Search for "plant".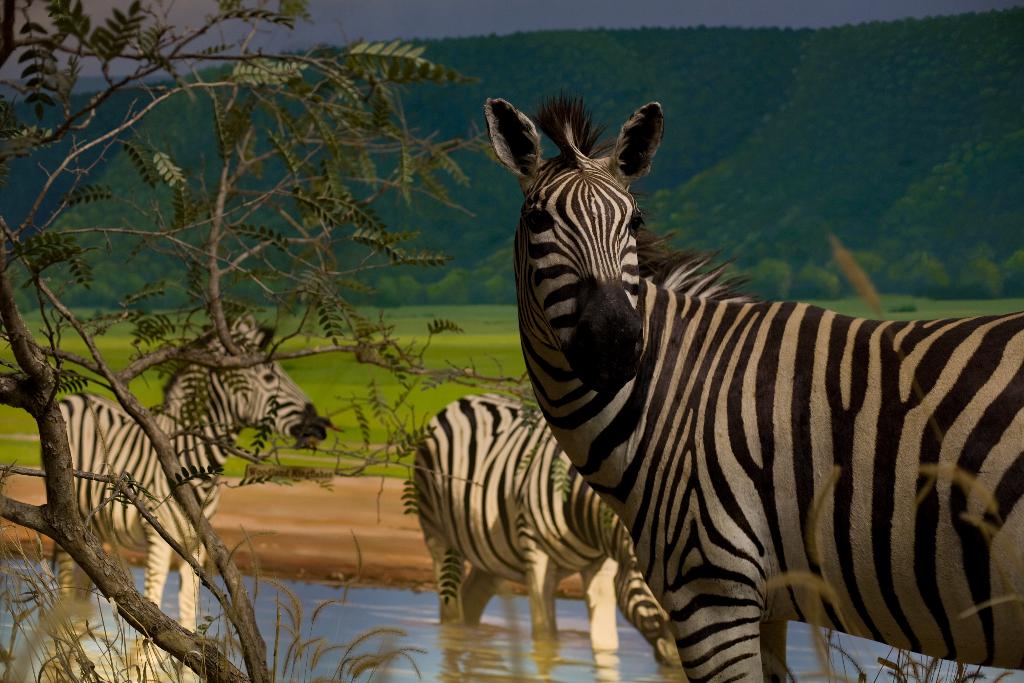
Found at 692/262/742/283.
